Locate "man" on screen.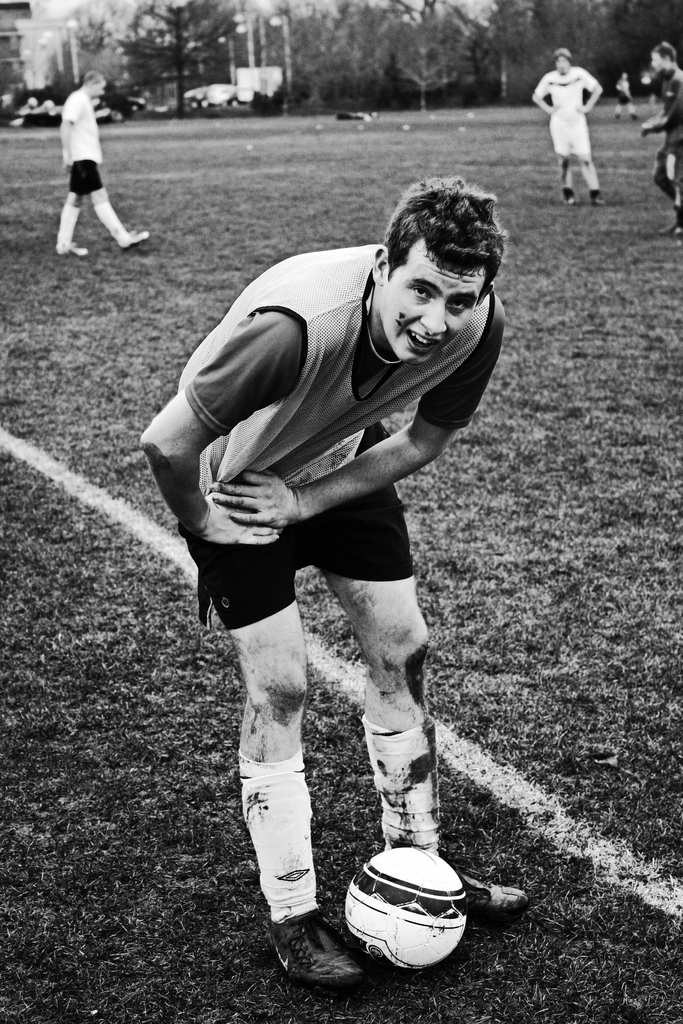
On screen at <box>58,68,152,259</box>.
